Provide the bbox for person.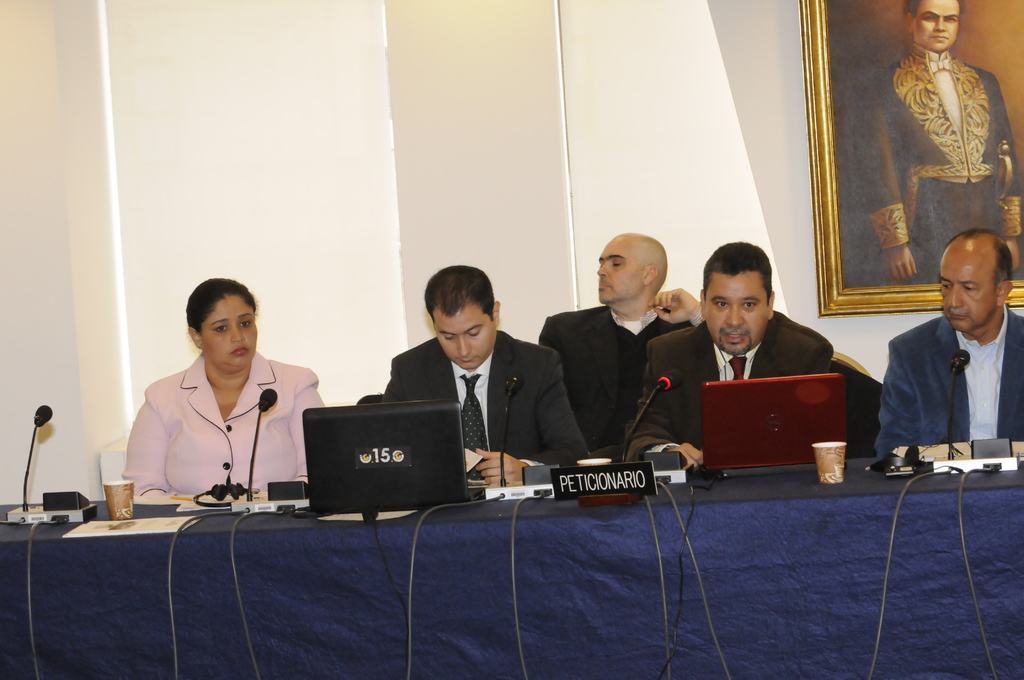
box=[876, 228, 1023, 462].
